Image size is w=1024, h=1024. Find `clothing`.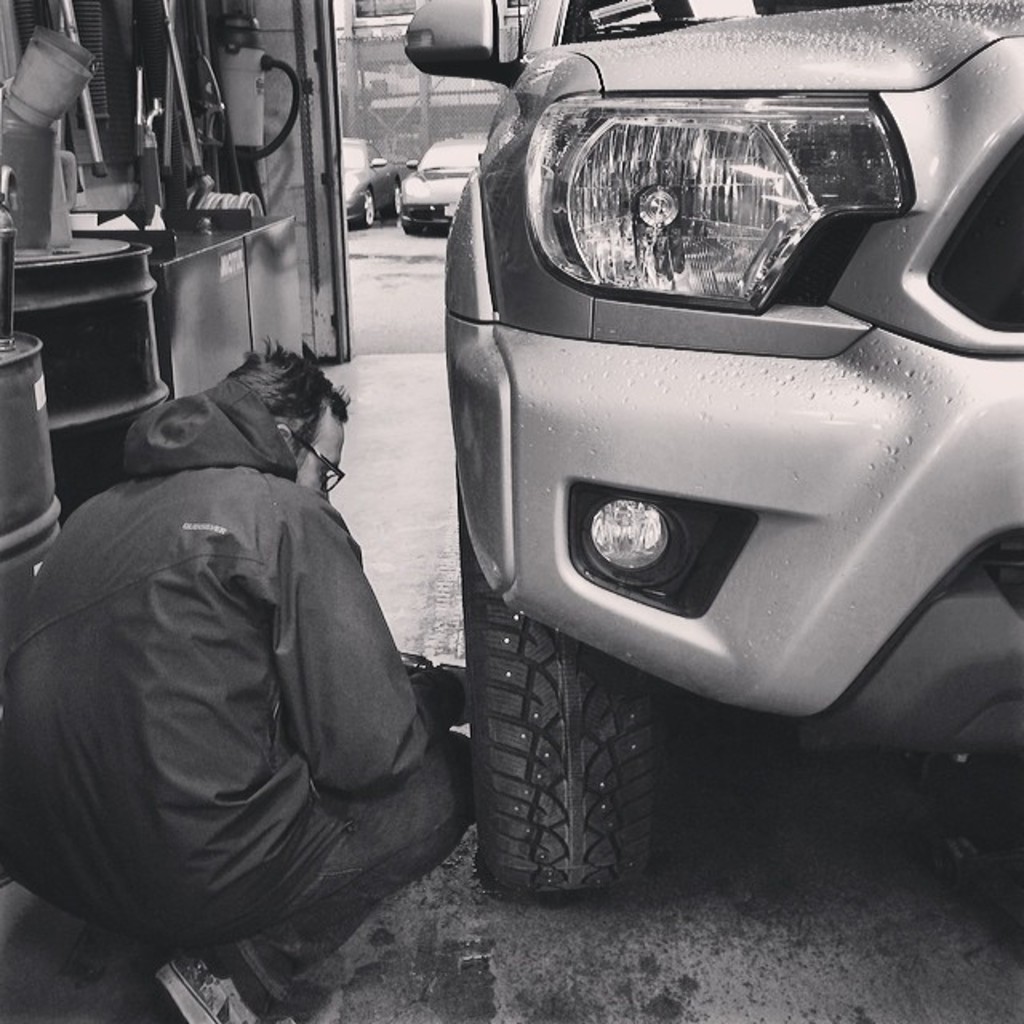
0/382/475/1022.
